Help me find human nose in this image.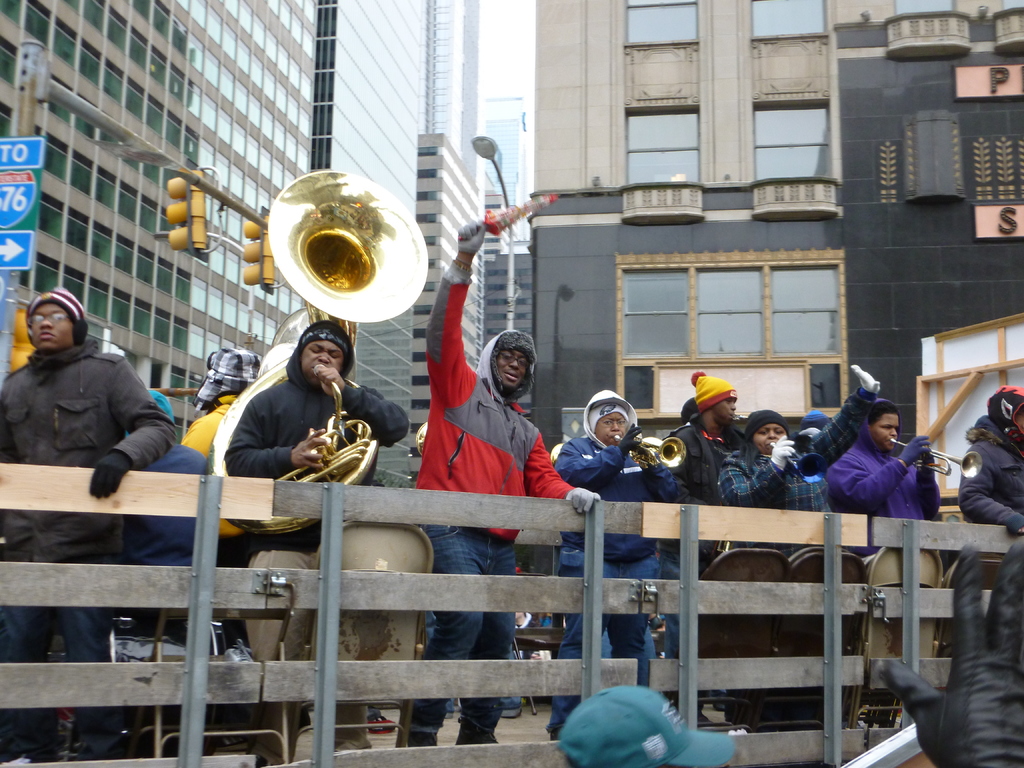
Found it: (x1=731, y1=402, x2=737, y2=411).
